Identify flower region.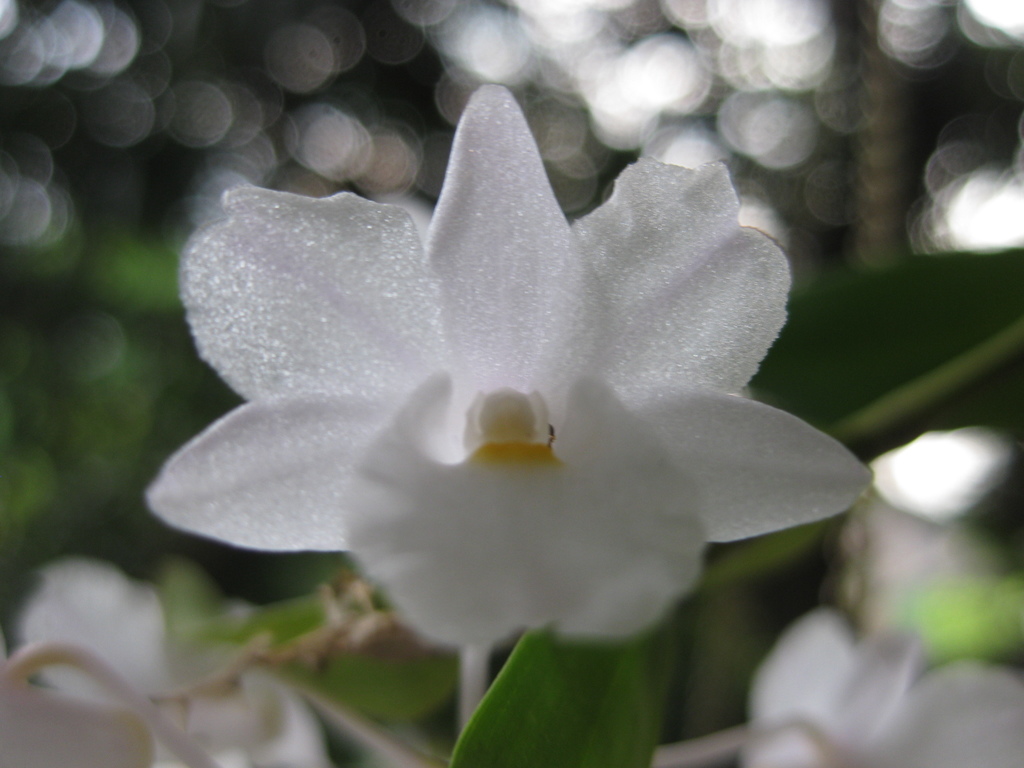
Region: BBox(164, 26, 943, 720).
